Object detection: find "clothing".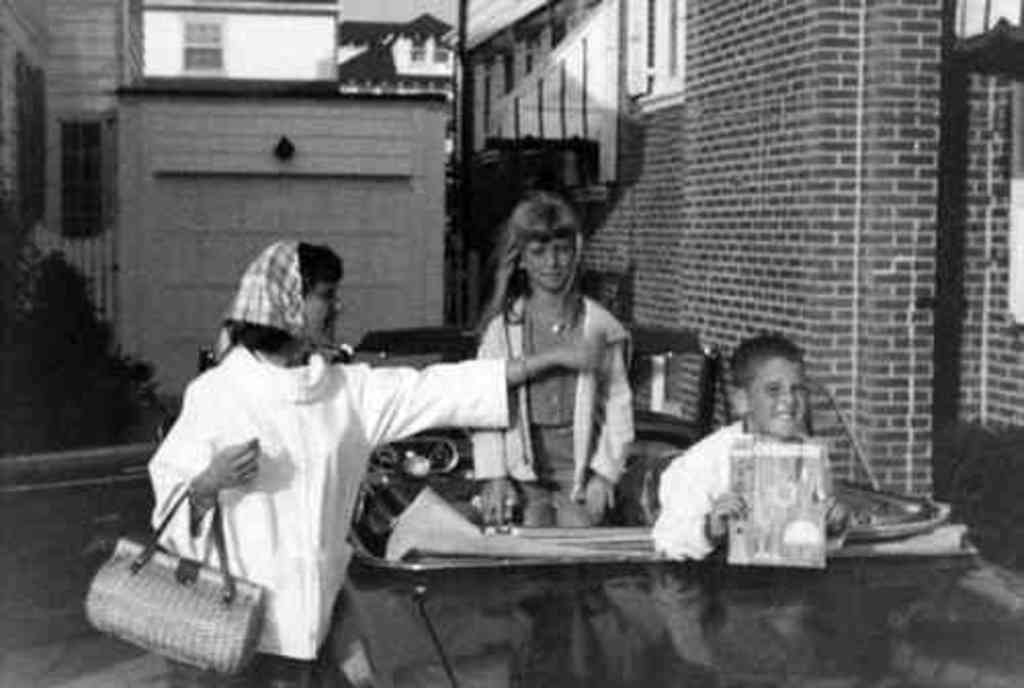
Rect(473, 291, 633, 528).
